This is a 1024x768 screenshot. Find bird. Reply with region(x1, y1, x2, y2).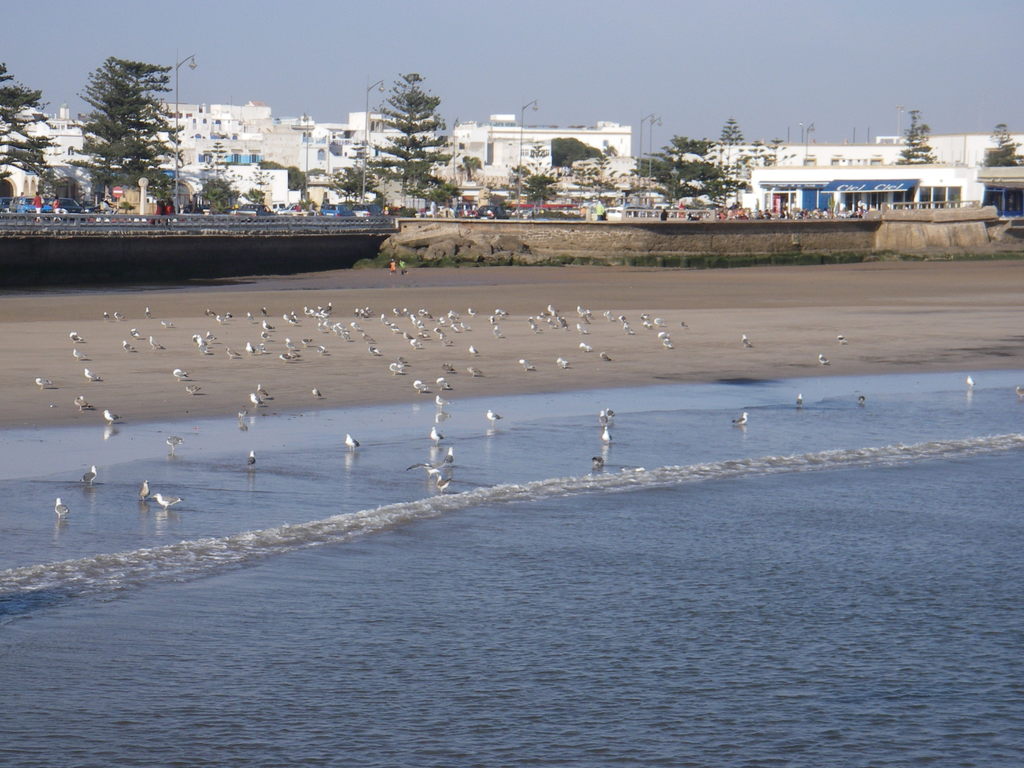
region(659, 330, 671, 339).
